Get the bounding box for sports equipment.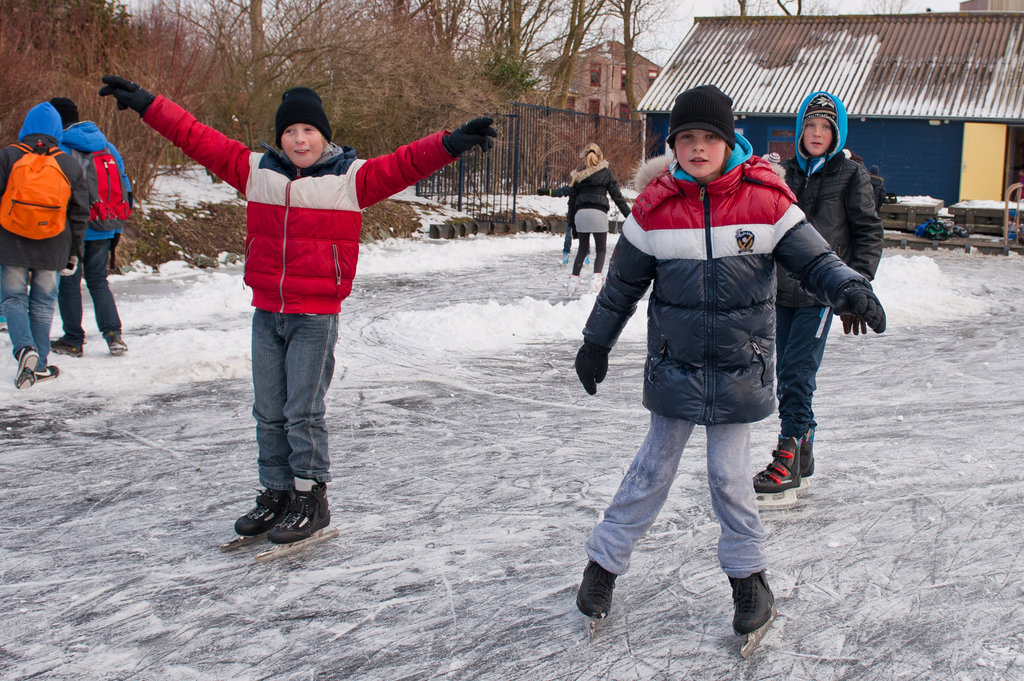
[x1=753, y1=433, x2=803, y2=518].
